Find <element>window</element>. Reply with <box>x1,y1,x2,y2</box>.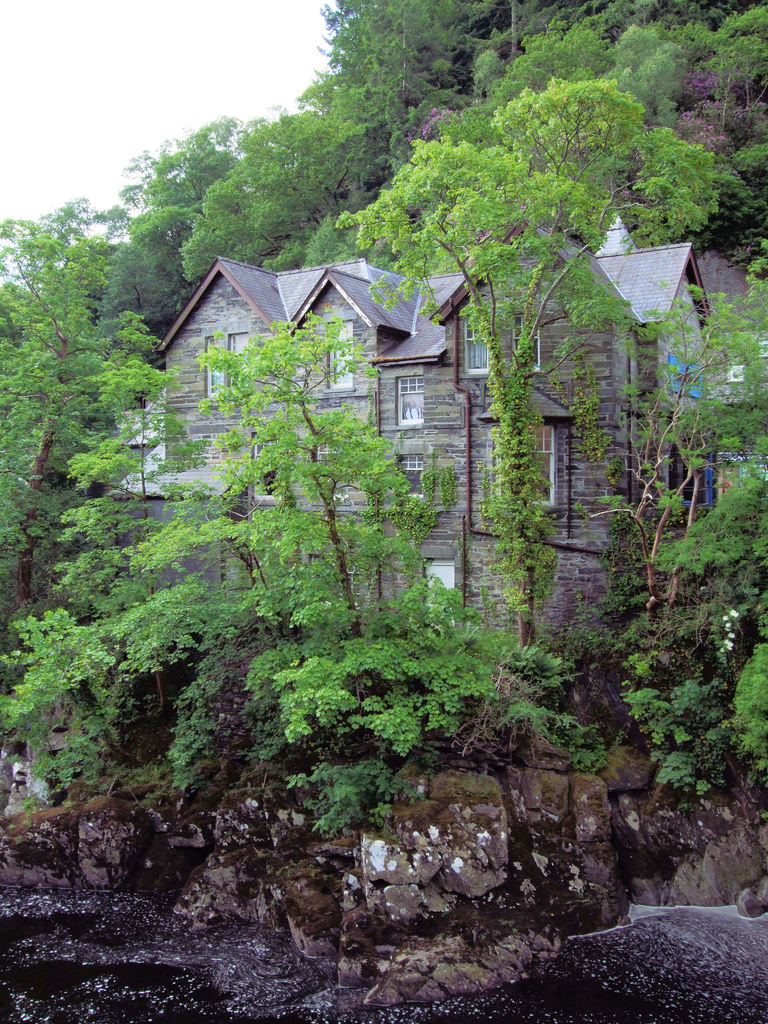
<box>391,371,419,426</box>.
